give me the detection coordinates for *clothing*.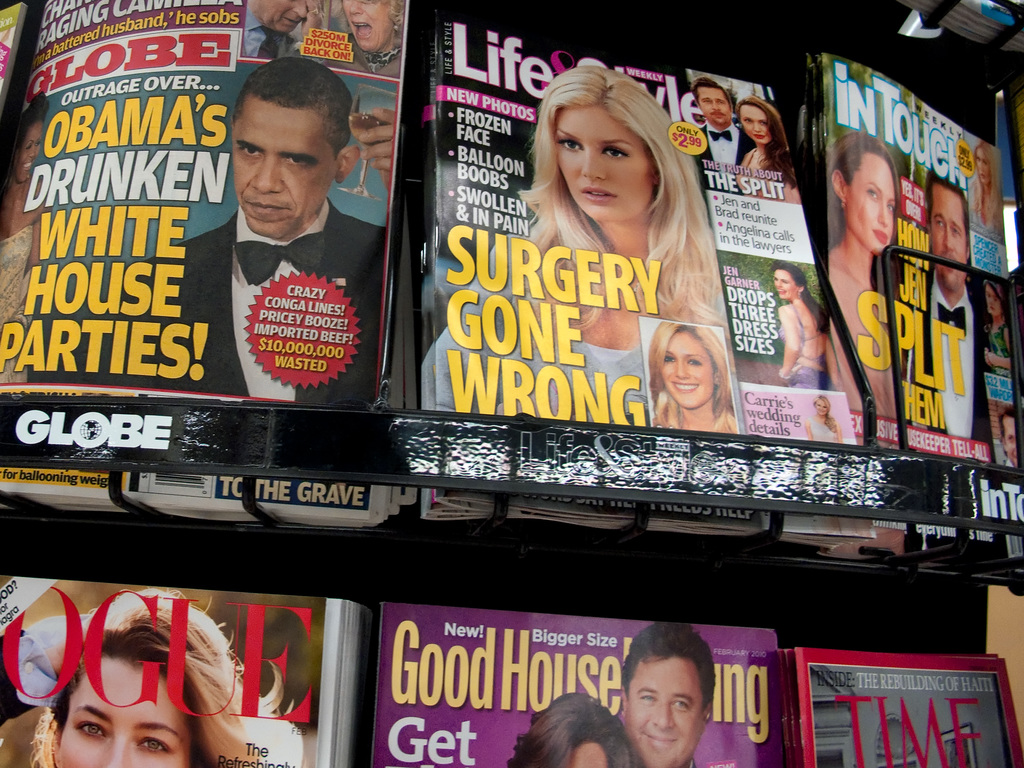
crop(705, 122, 755, 192).
